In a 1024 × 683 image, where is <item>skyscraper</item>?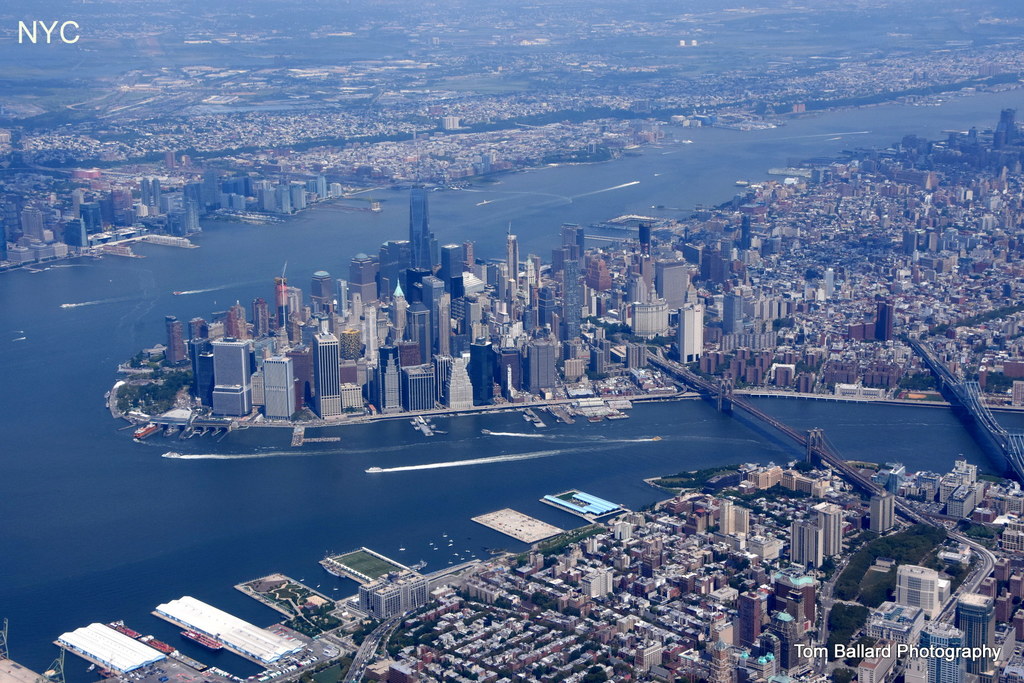
(407, 154, 428, 264).
